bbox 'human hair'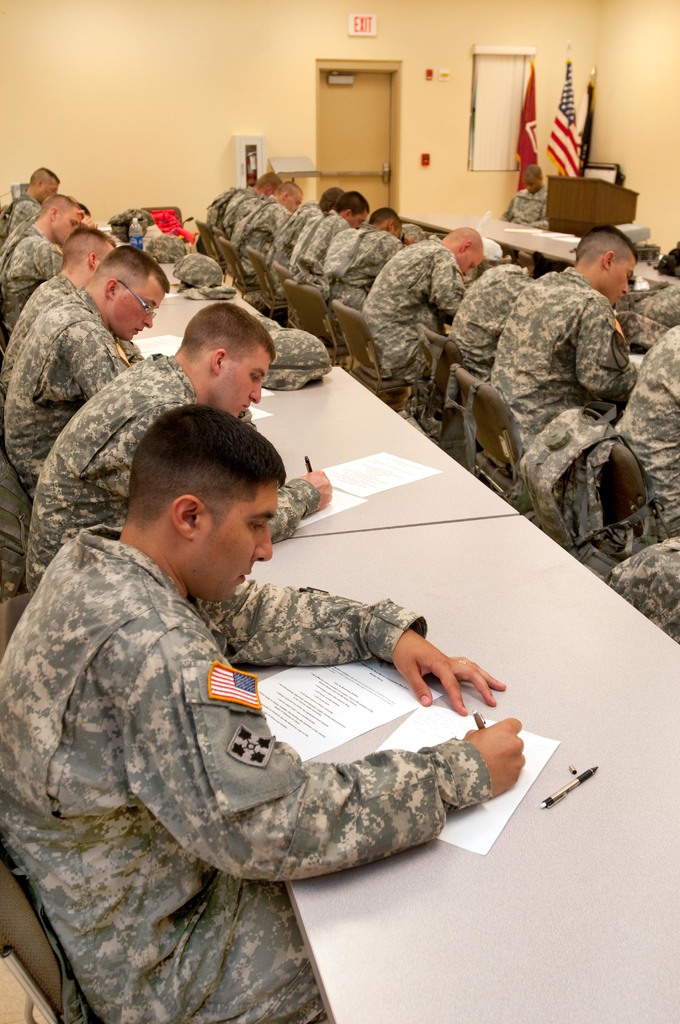
{"left": 172, "top": 305, "right": 280, "bottom": 373}
